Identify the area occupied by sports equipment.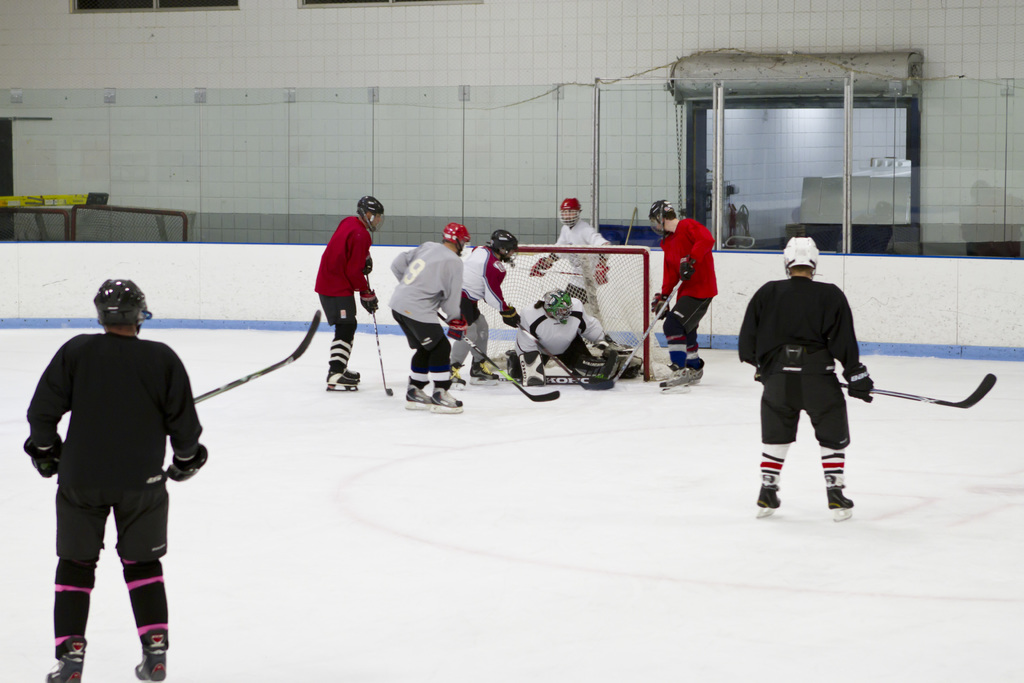
Area: Rect(750, 371, 997, 412).
